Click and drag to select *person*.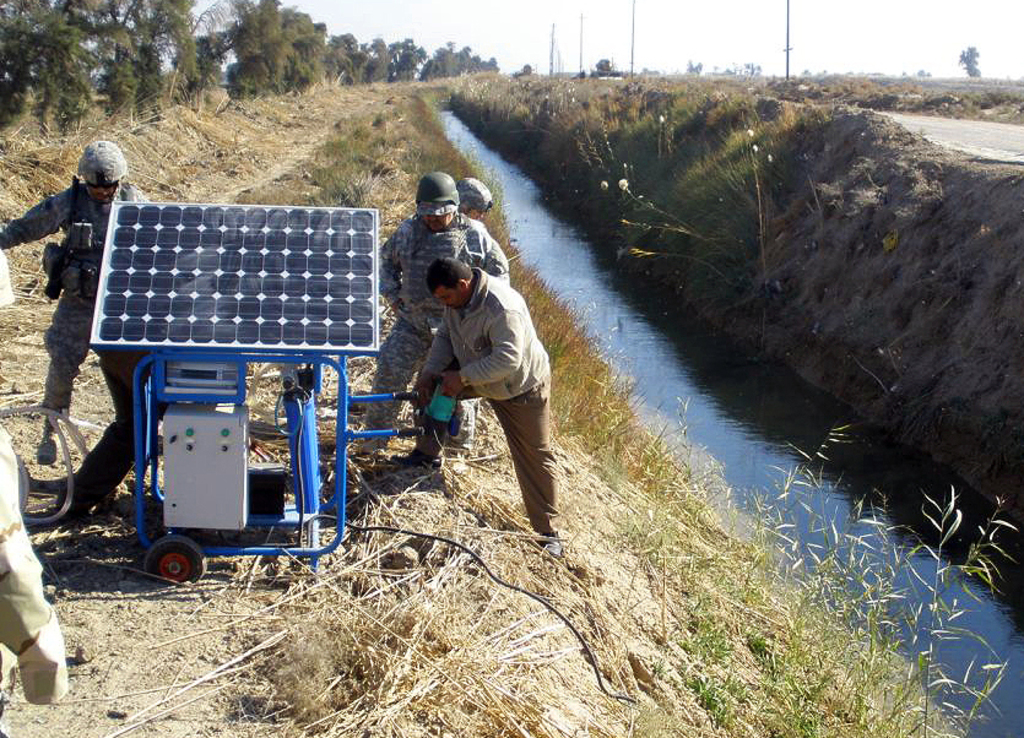
Selection: detection(0, 140, 151, 465).
